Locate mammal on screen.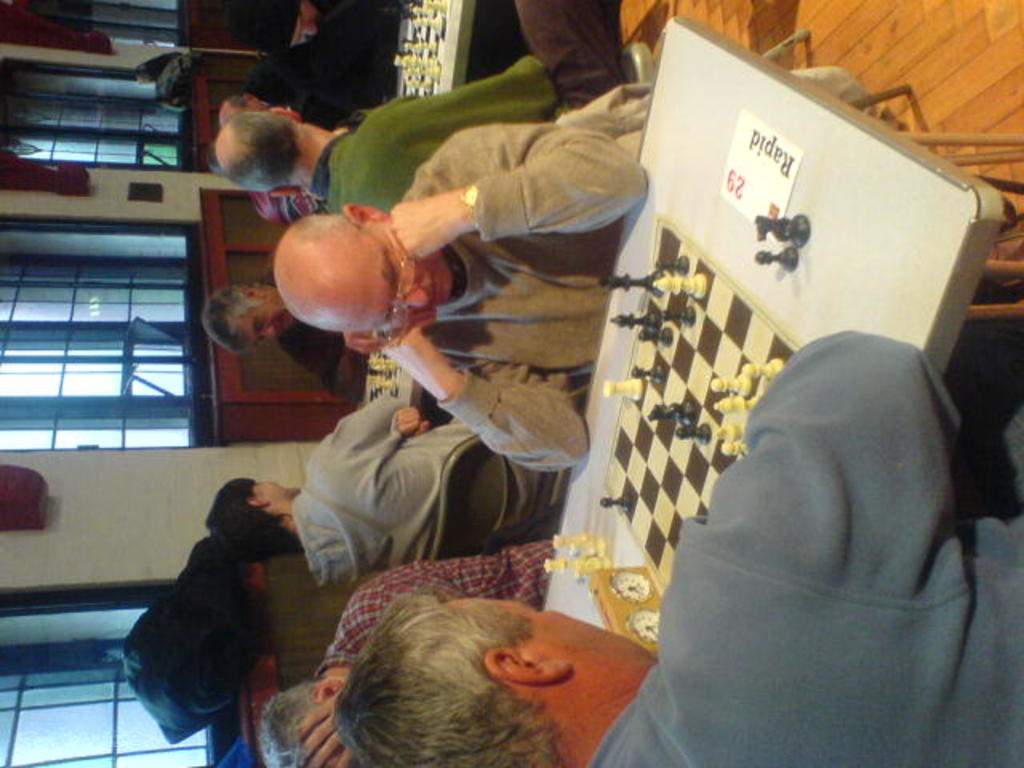
On screen at (left=256, top=558, right=624, bottom=762).
